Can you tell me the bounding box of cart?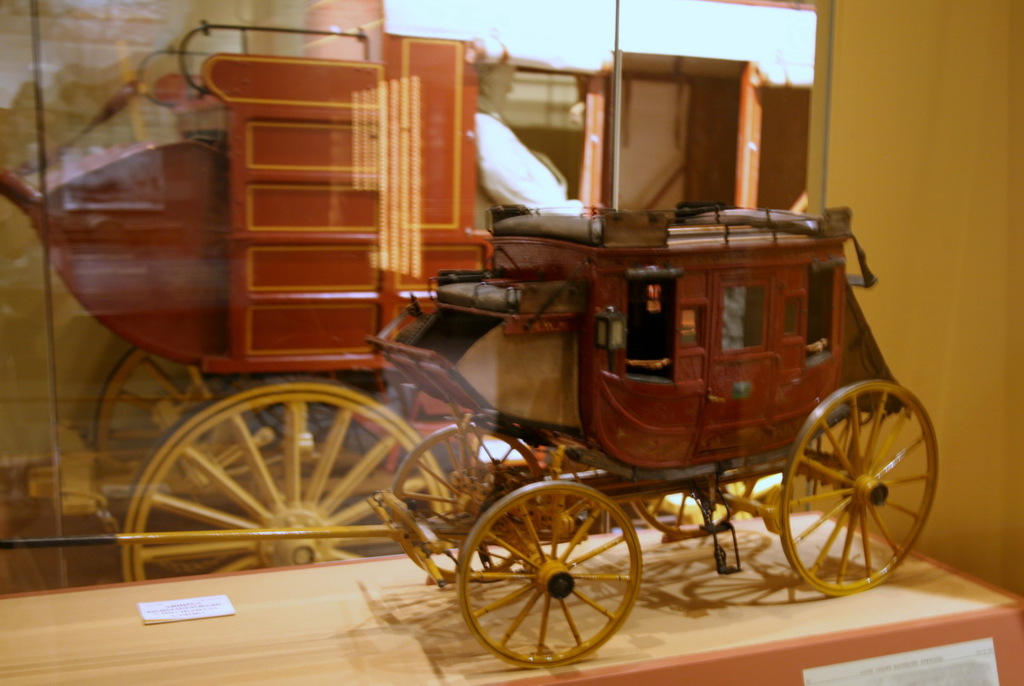
<box>0,201,942,670</box>.
